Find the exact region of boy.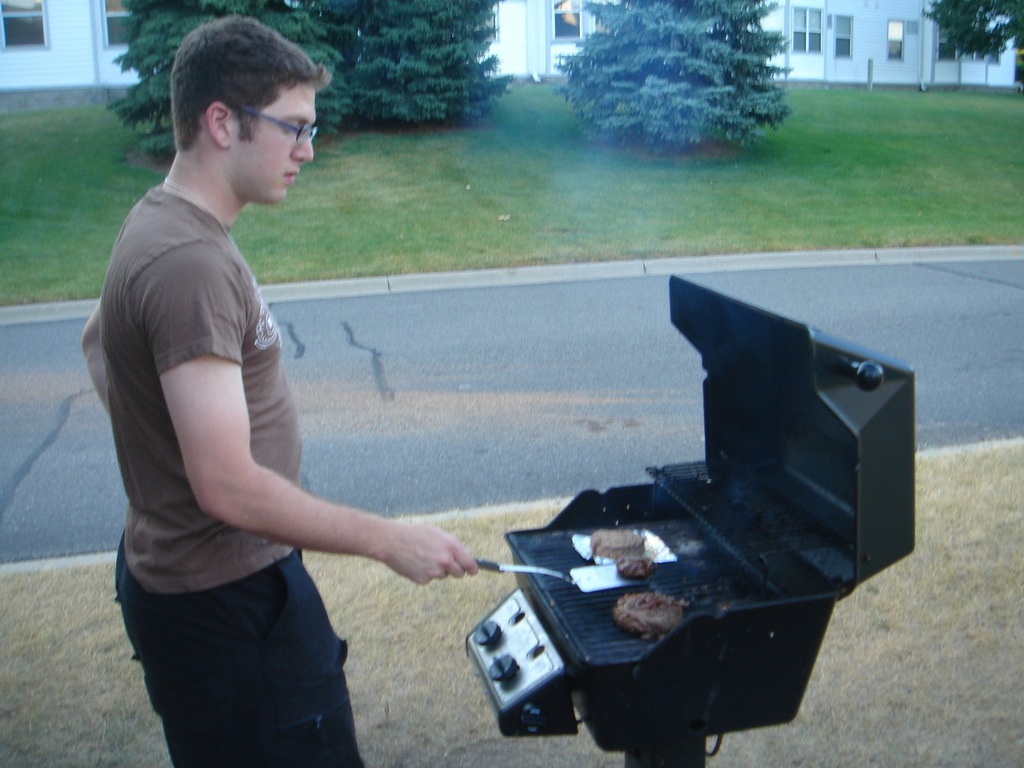
Exact region: BBox(90, 16, 473, 762).
